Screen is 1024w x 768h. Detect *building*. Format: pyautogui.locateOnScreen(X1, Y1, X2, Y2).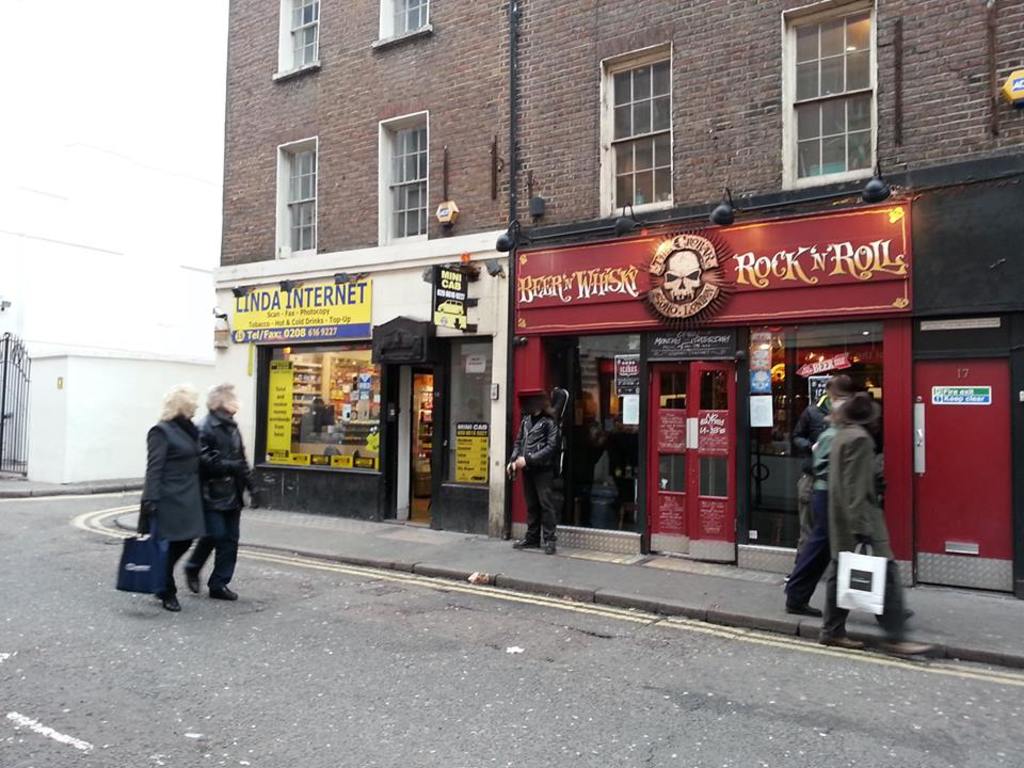
pyautogui.locateOnScreen(225, 0, 1023, 596).
